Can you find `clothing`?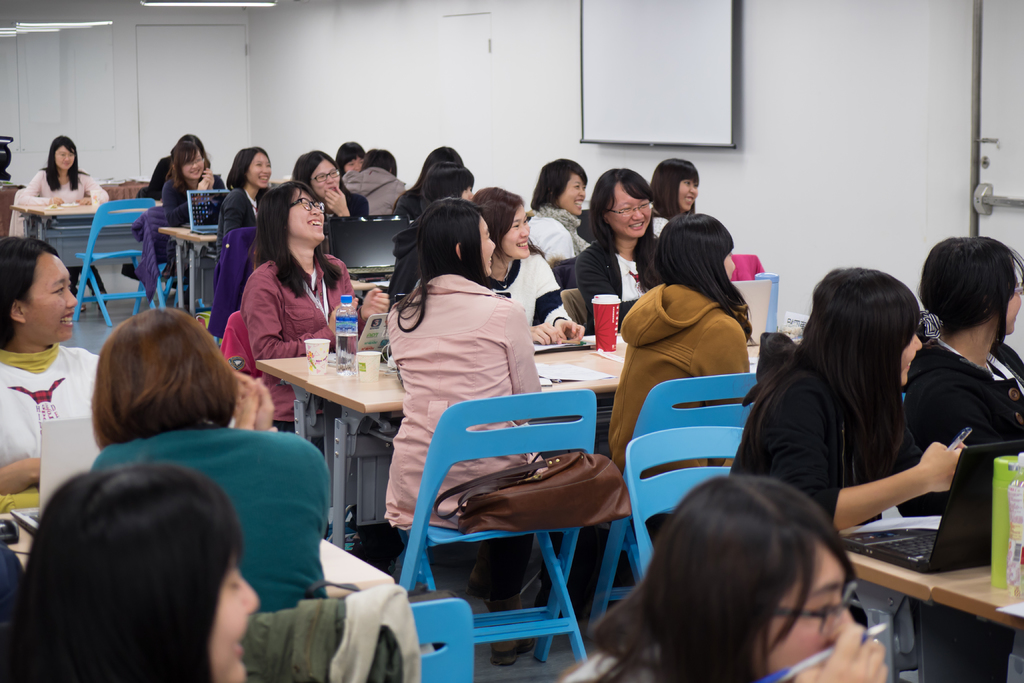
Yes, bounding box: bbox=[244, 255, 362, 440].
